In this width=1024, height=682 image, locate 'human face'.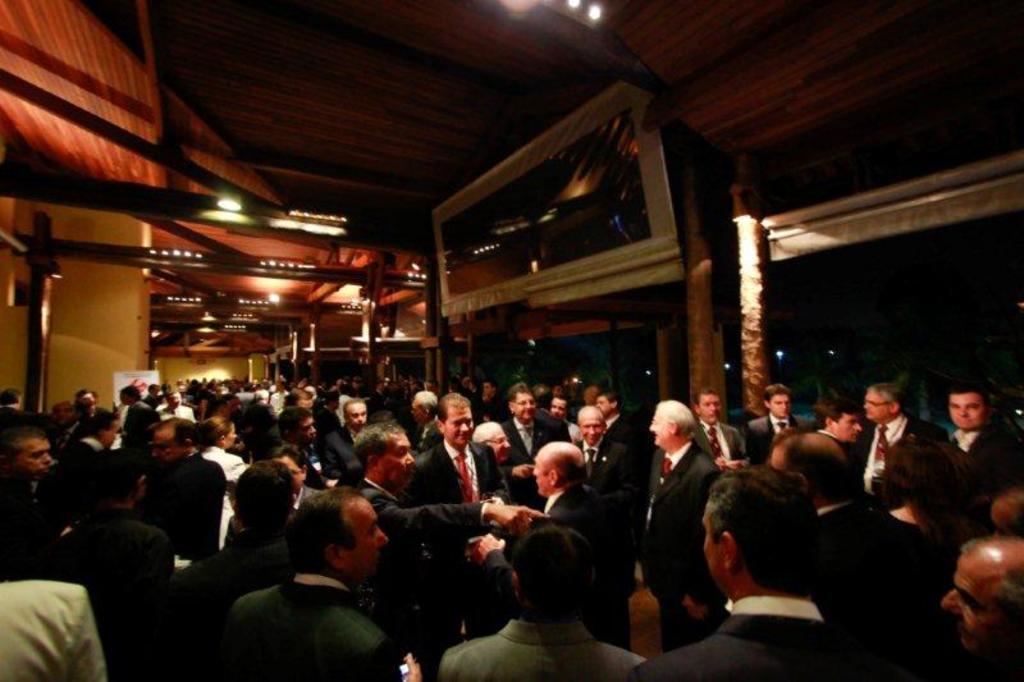
Bounding box: Rect(703, 397, 717, 426).
